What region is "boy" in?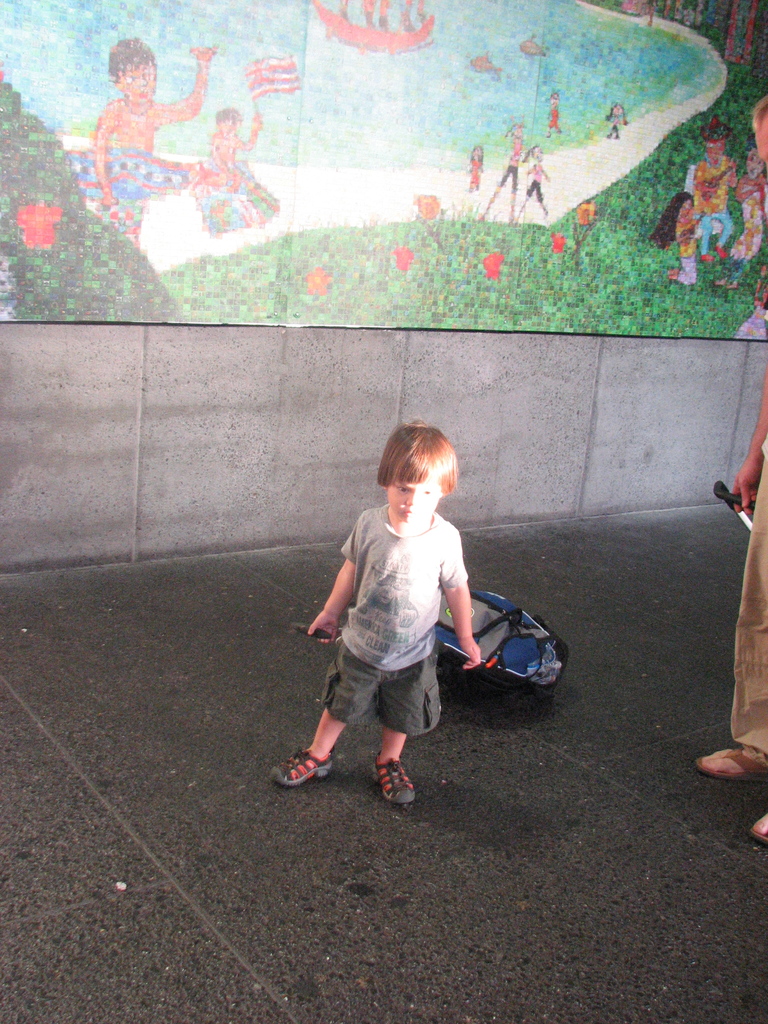
<bbox>88, 35, 216, 249</bbox>.
